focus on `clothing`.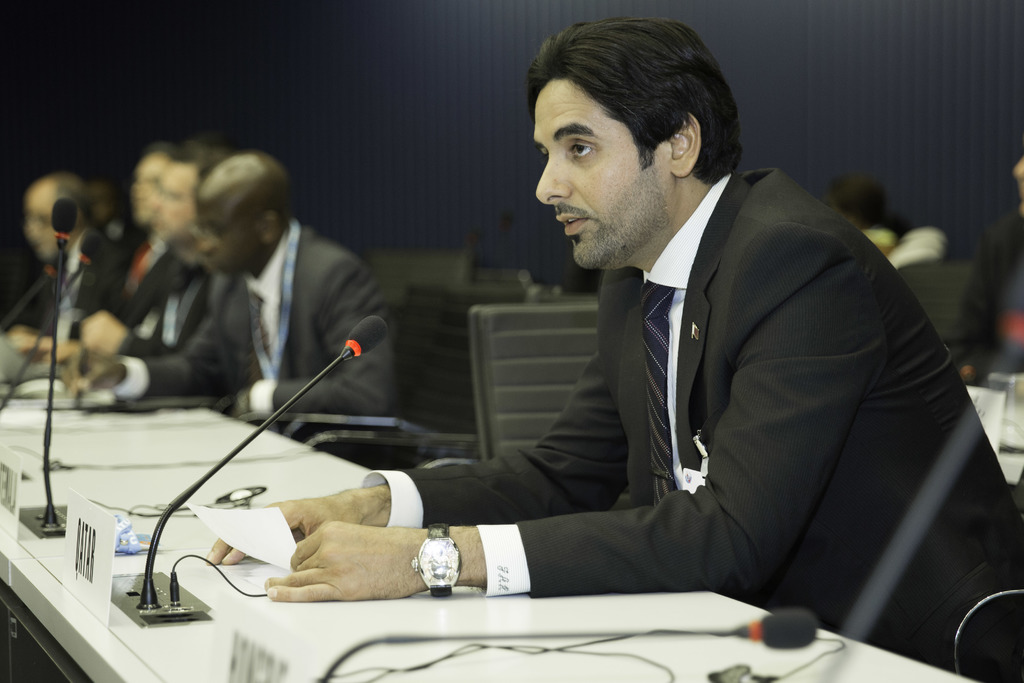
Focused at crop(449, 142, 964, 641).
